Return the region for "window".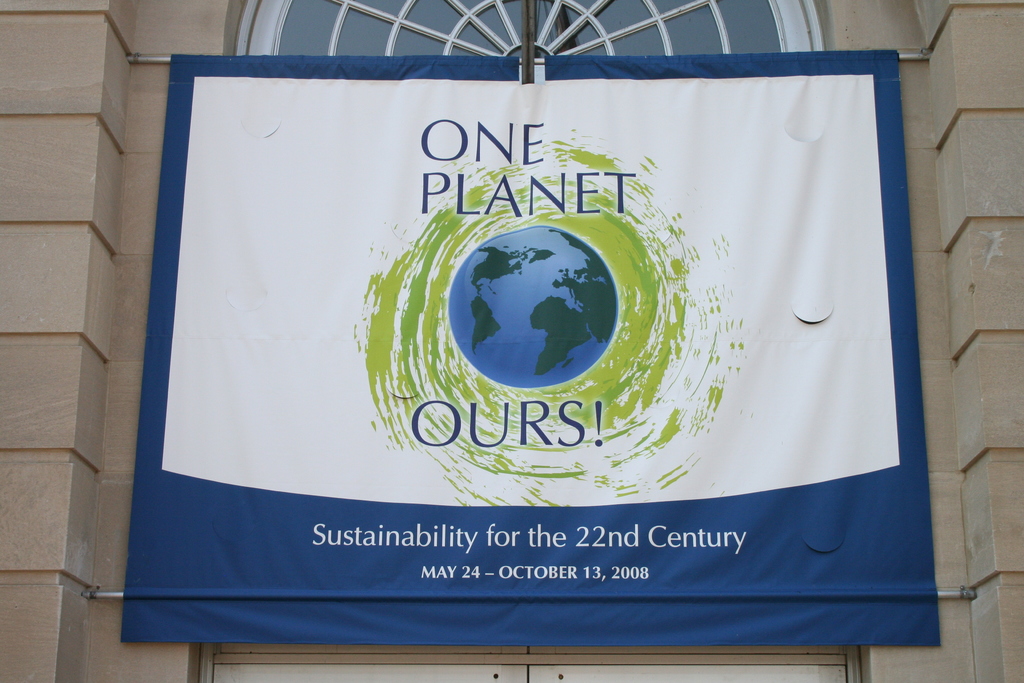
box(241, 1, 819, 51).
